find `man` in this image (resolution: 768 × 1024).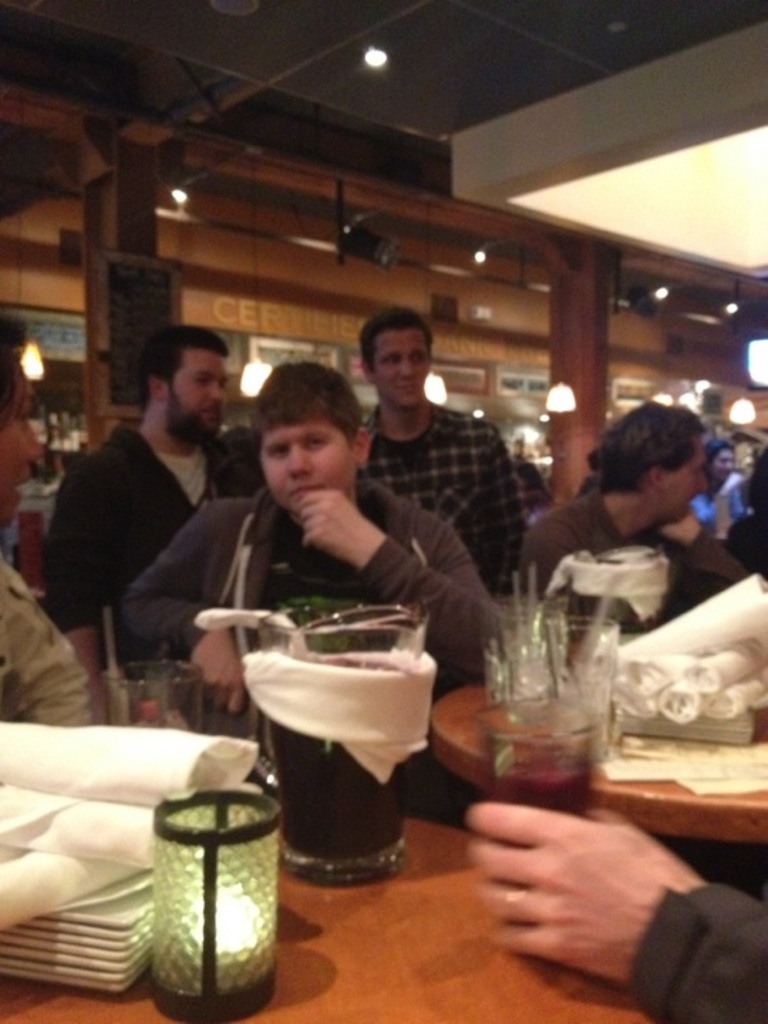
523,398,754,612.
